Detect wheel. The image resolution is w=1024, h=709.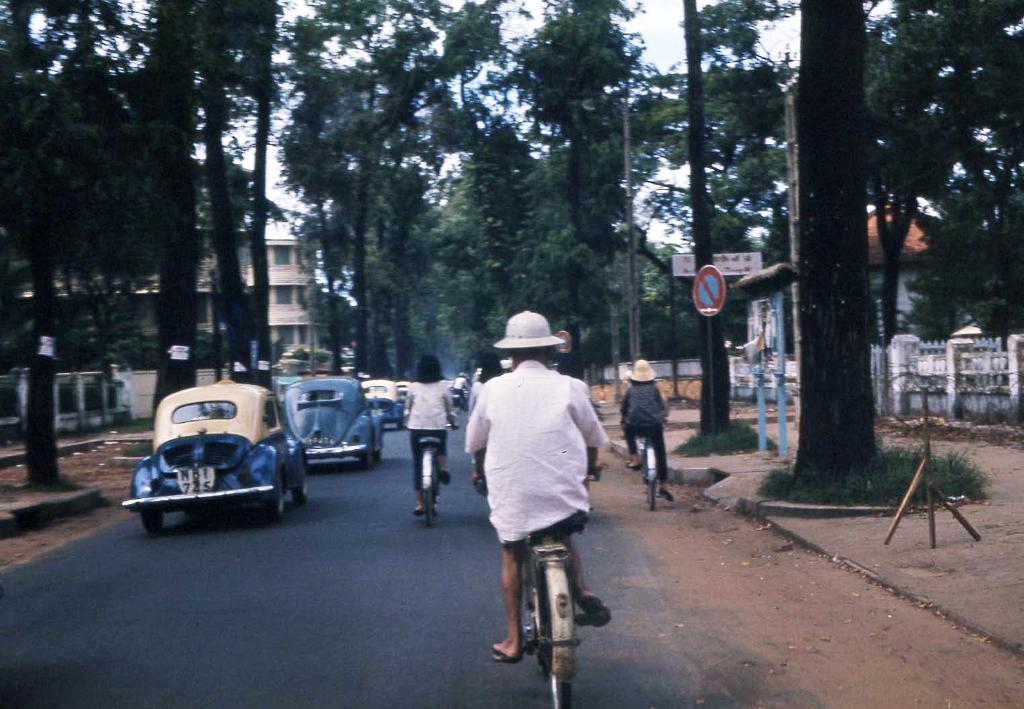
136, 506, 168, 534.
